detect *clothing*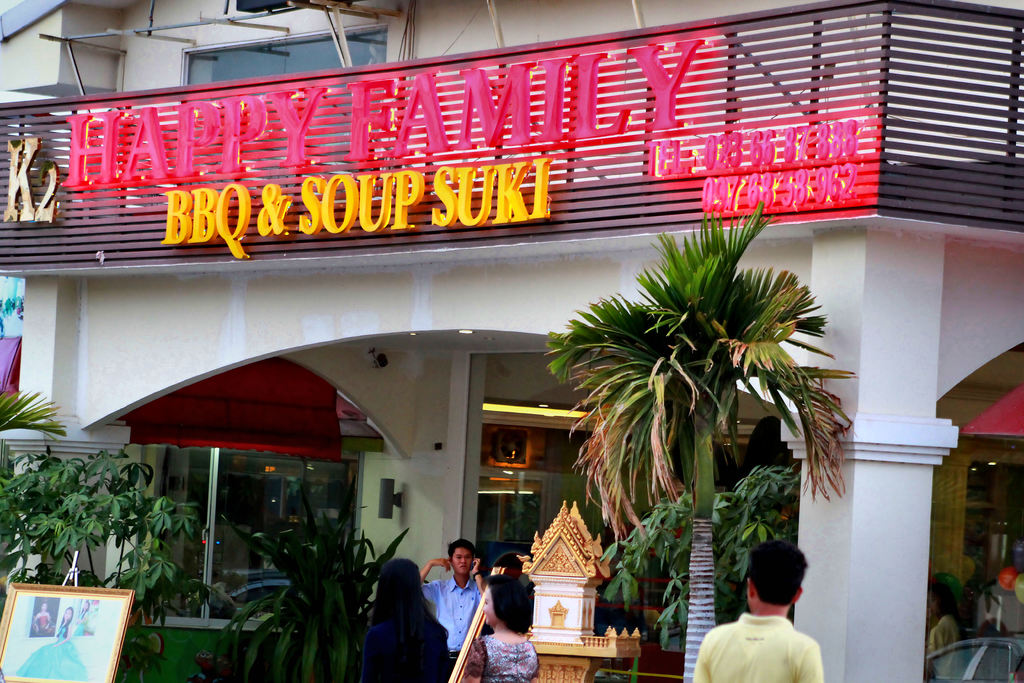
bbox(419, 575, 486, 655)
